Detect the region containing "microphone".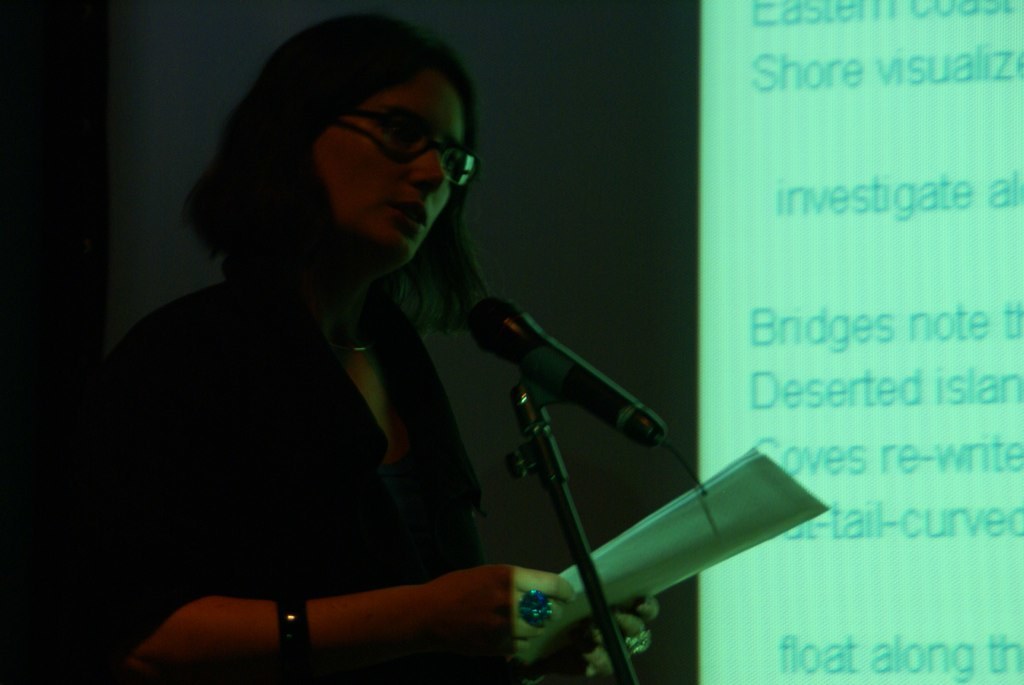
box=[466, 297, 668, 451].
